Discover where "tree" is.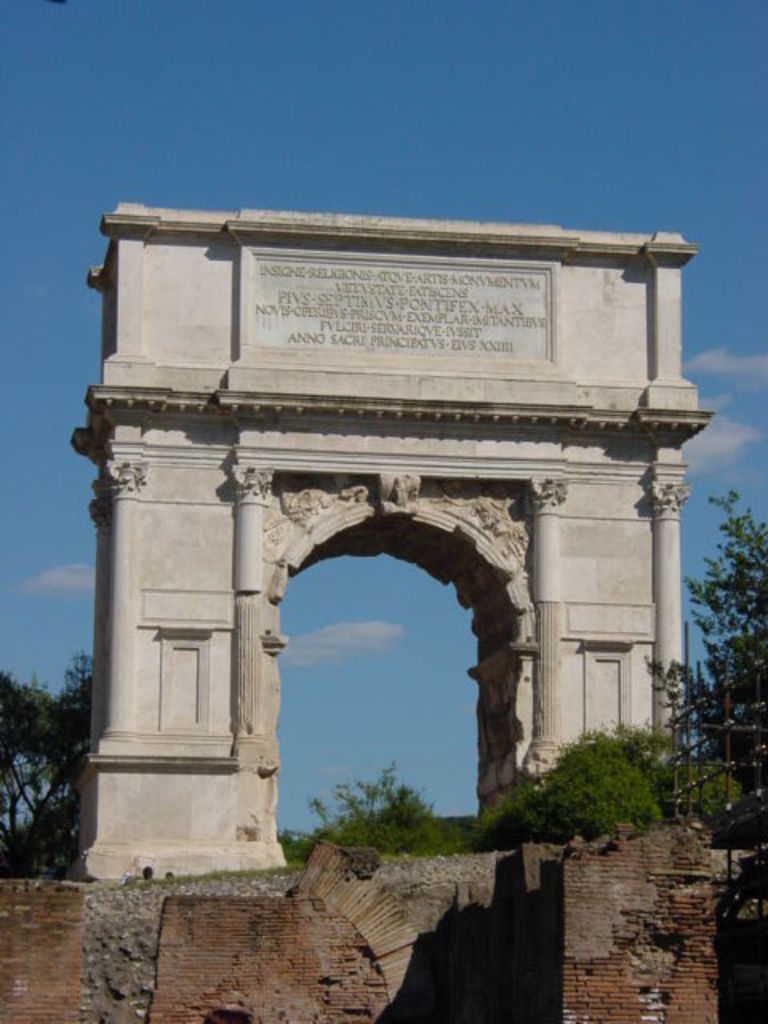
Discovered at [left=0, top=650, right=104, bottom=896].
